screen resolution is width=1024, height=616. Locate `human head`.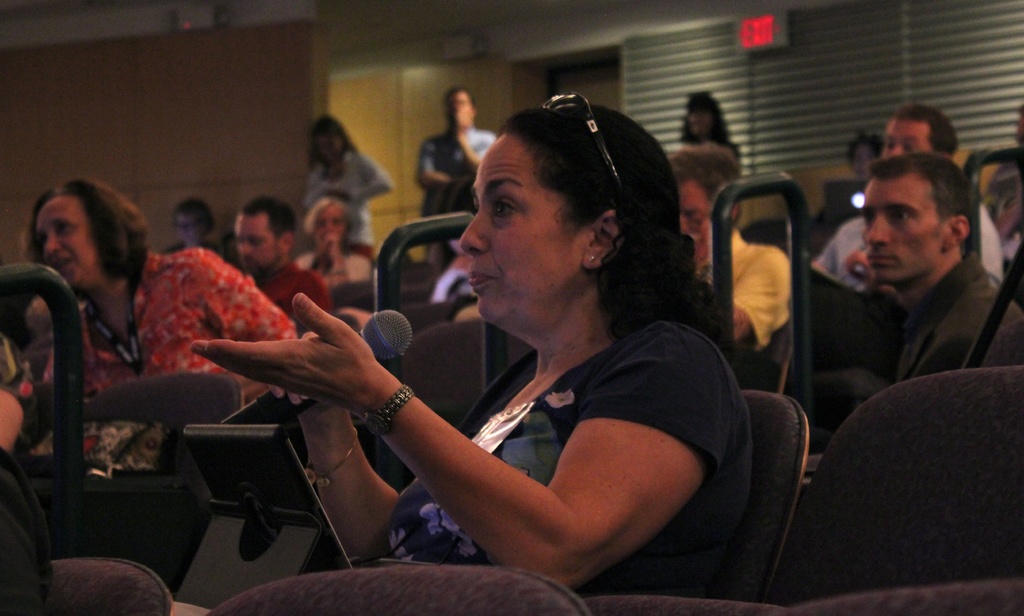
bbox(410, 92, 659, 305).
